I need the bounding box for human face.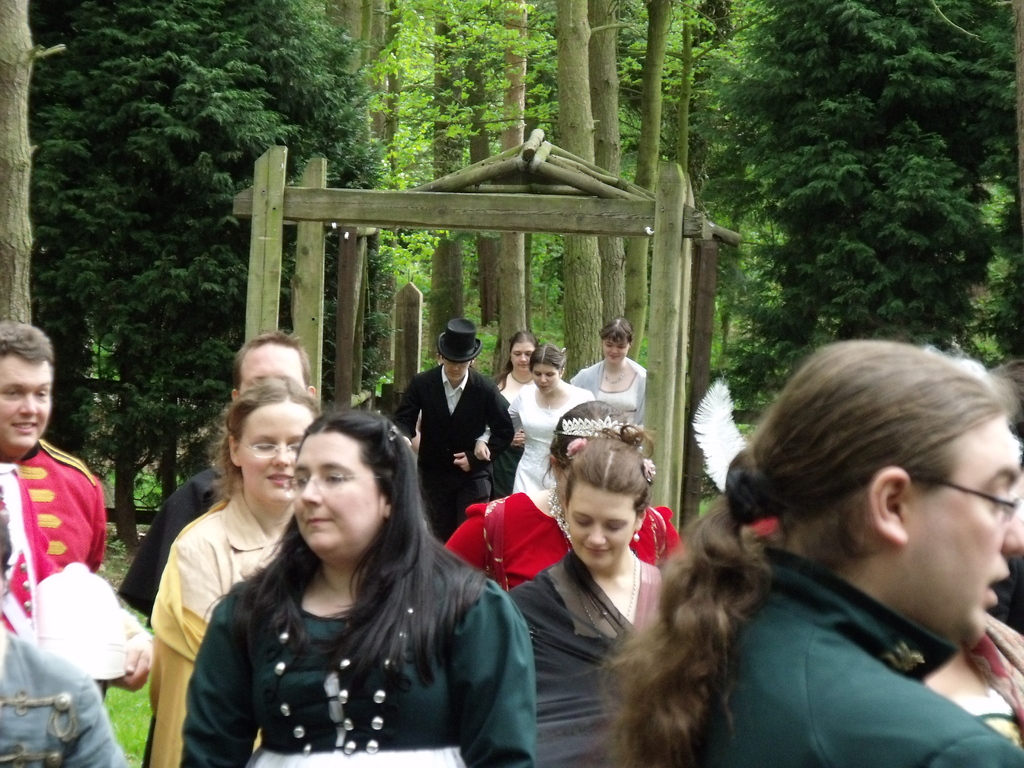
Here it is: Rect(2, 356, 56, 444).
